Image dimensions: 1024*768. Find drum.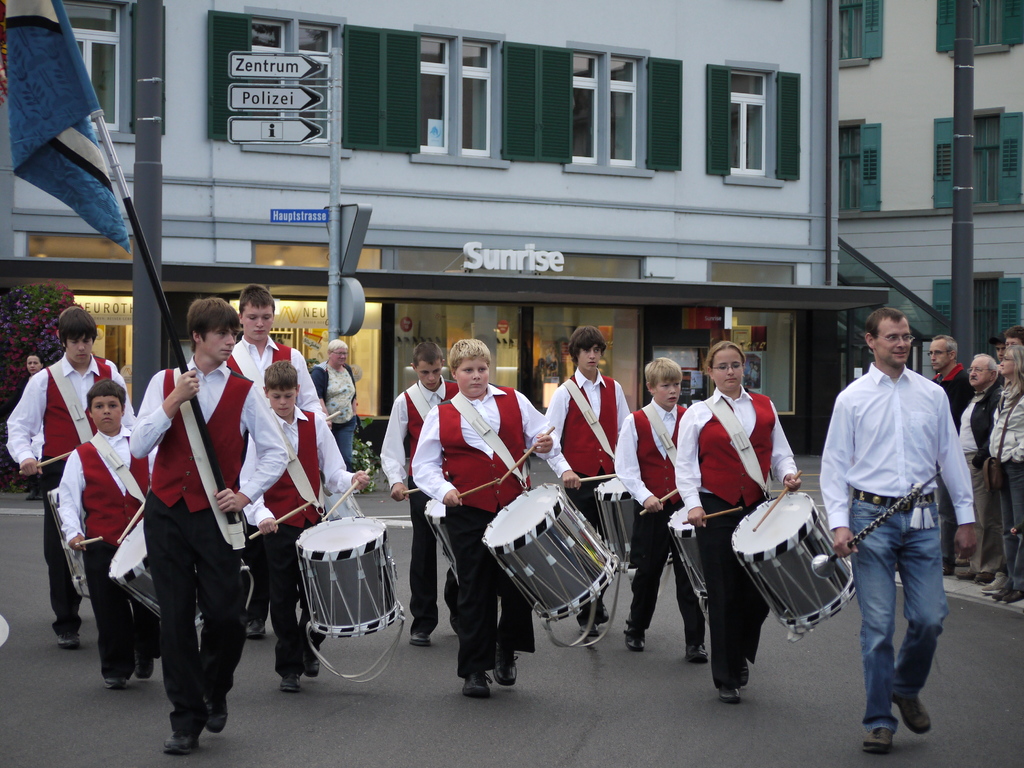
45 487 90 598.
